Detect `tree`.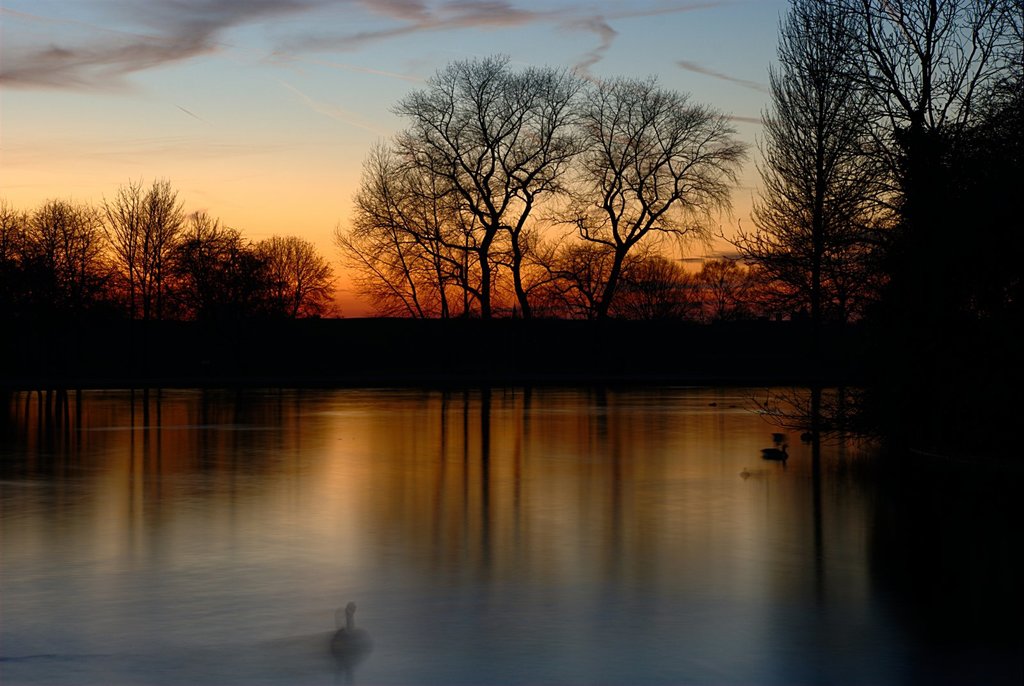
Detected at 552 75 749 314.
